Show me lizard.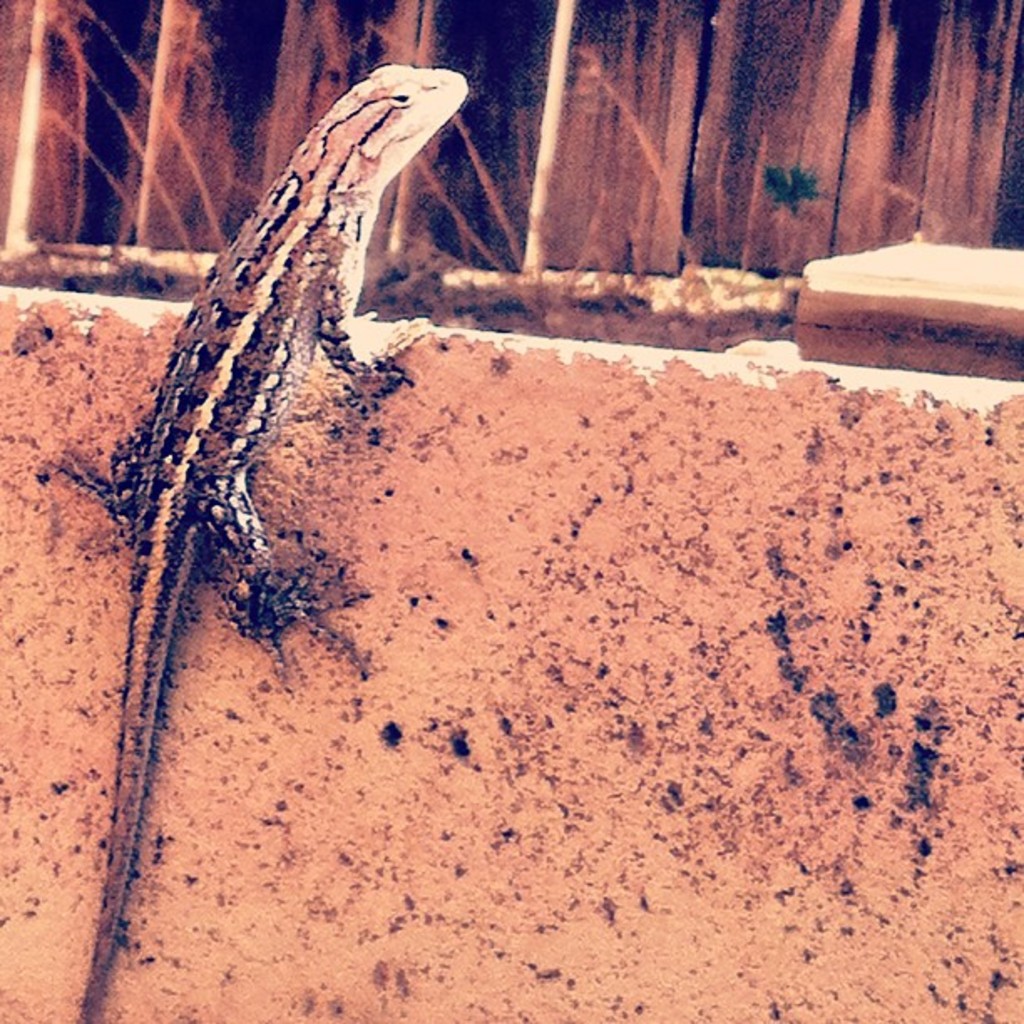
lizard is here: 69 54 455 992.
